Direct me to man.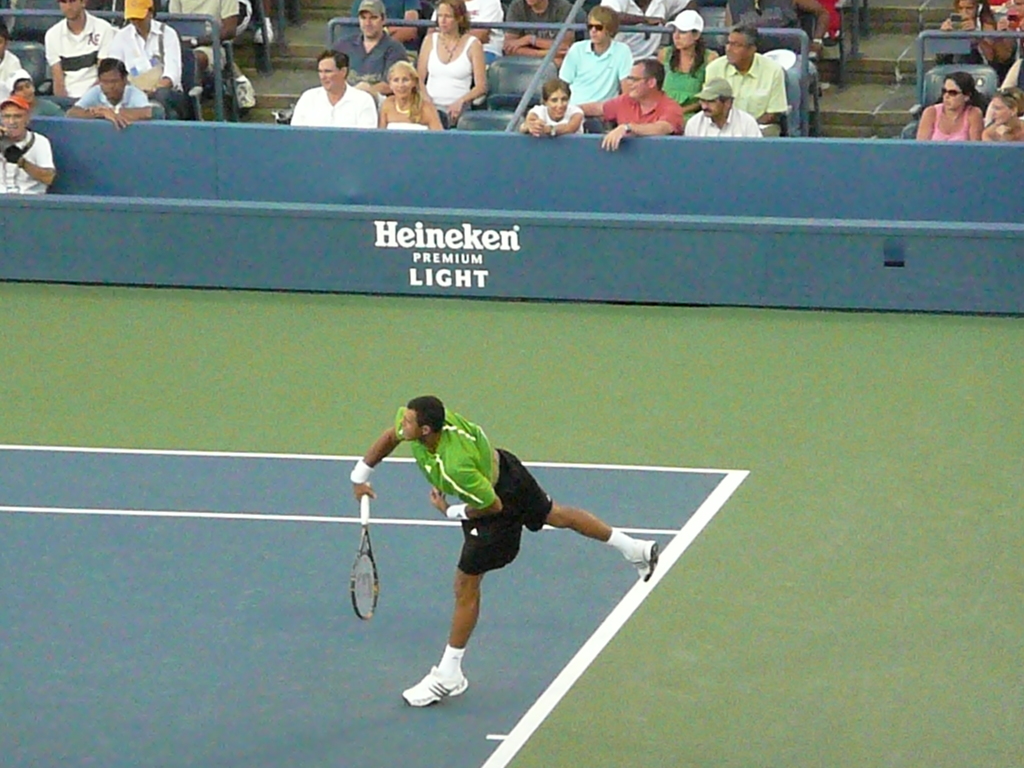
Direction: (703,26,790,138).
